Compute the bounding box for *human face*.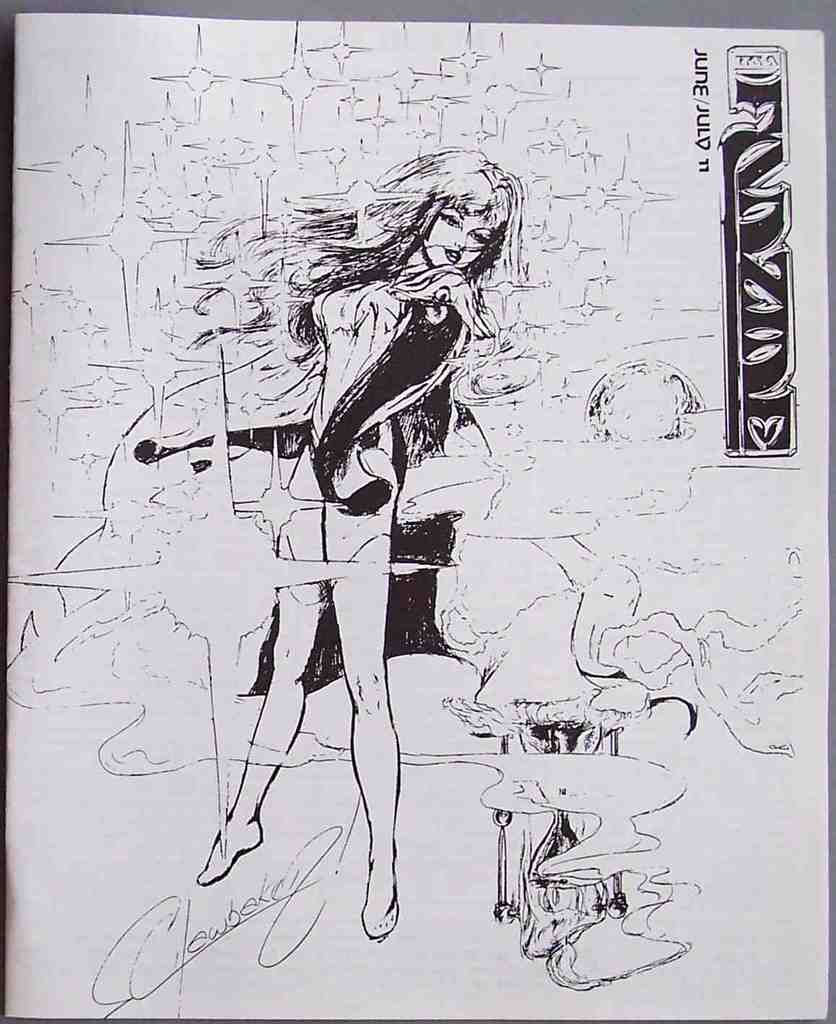
422/209/483/271.
